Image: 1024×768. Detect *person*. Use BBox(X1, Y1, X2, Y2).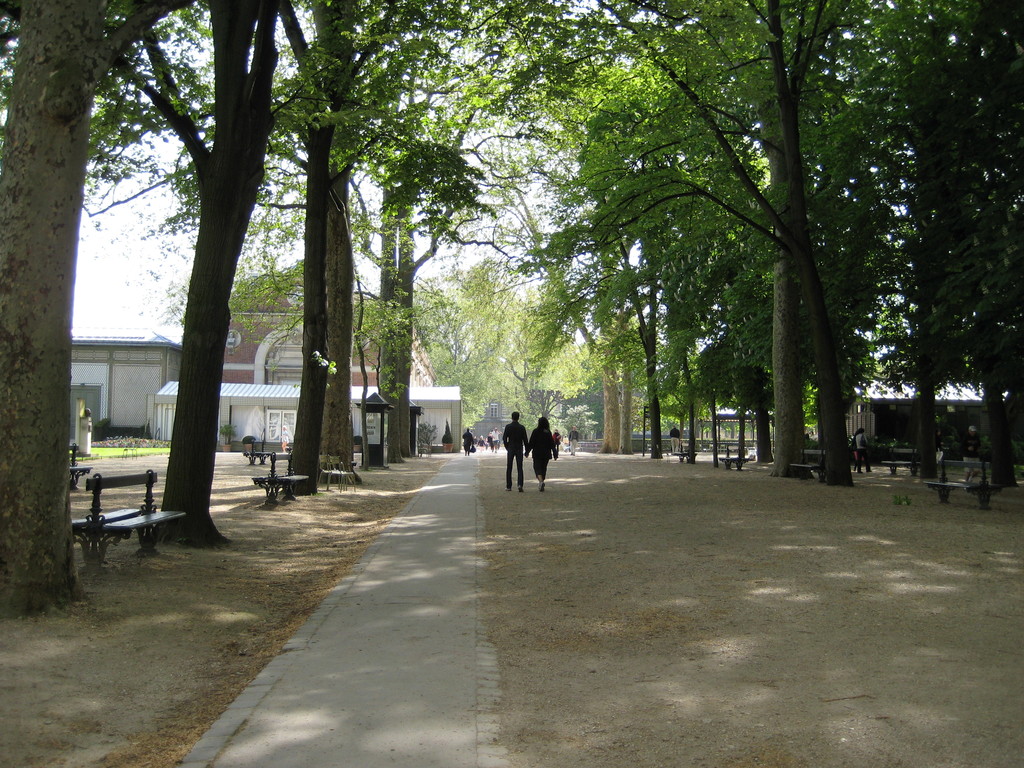
BBox(502, 406, 530, 490).
